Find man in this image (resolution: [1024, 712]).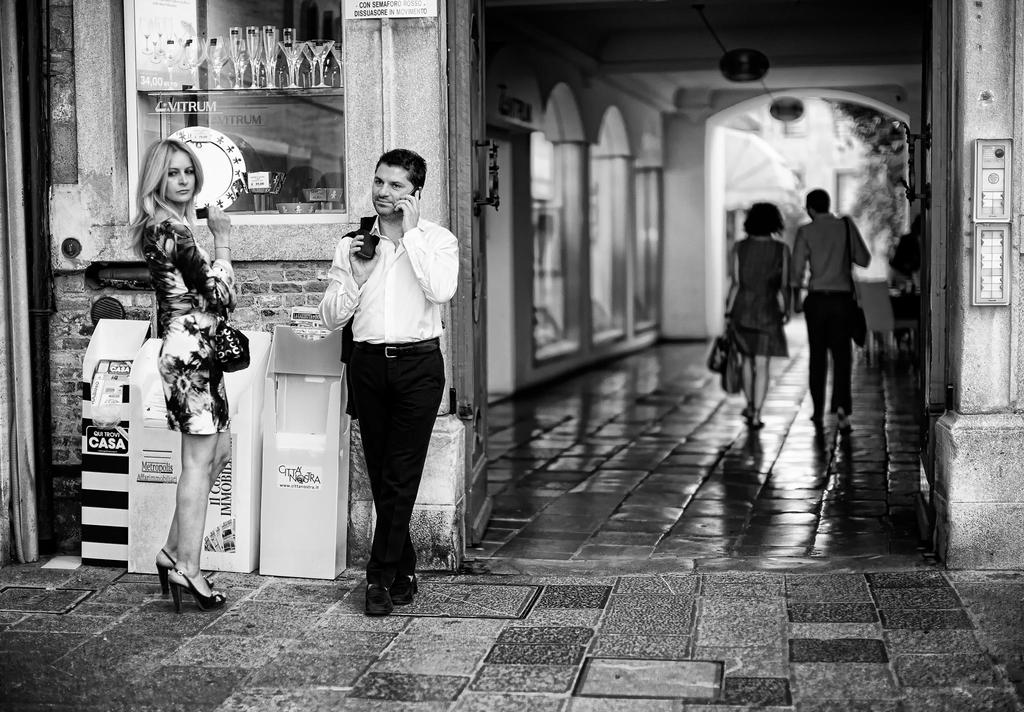
(791,188,875,423).
